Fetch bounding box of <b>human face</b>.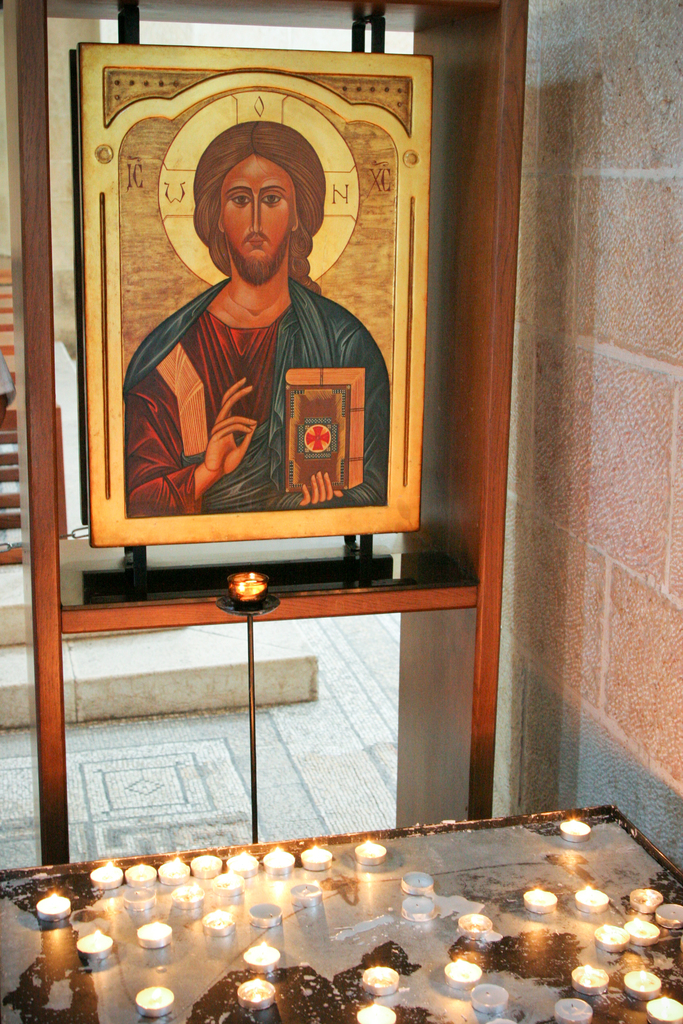
Bbox: region(222, 146, 299, 285).
